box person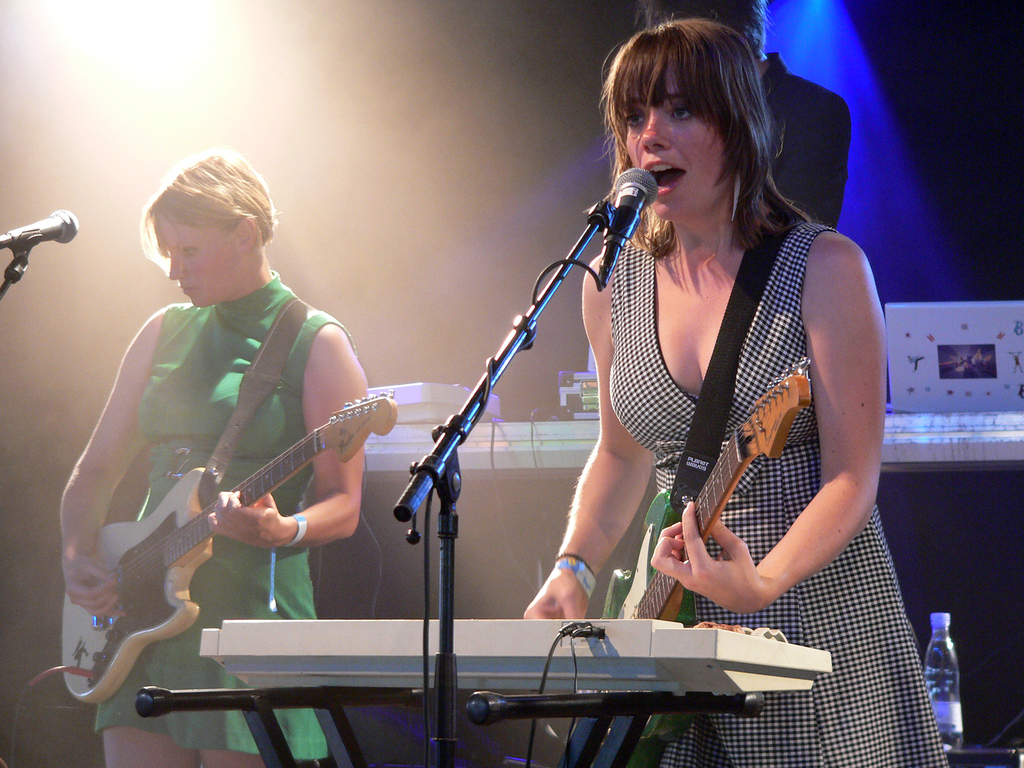
[x1=644, y1=0, x2=843, y2=231]
